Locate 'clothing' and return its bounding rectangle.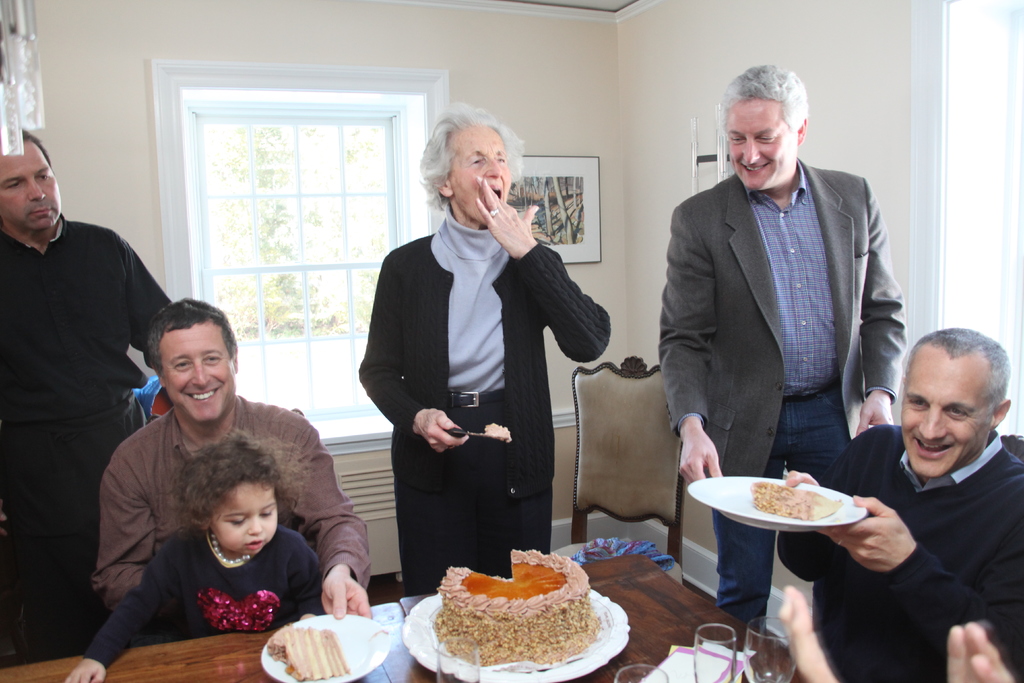
<box>775,420,1023,682</box>.
